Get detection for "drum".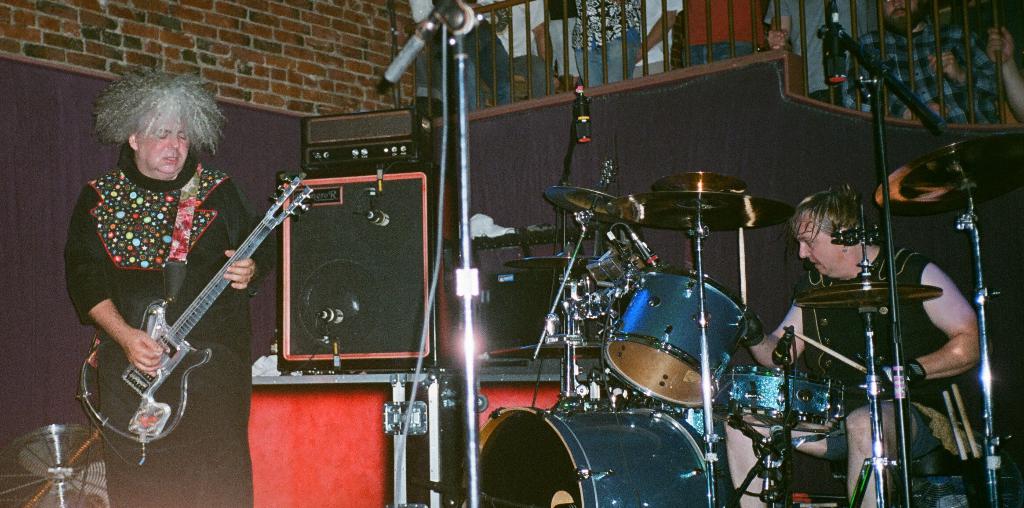
Detection: (602, 263, 760, 414).
